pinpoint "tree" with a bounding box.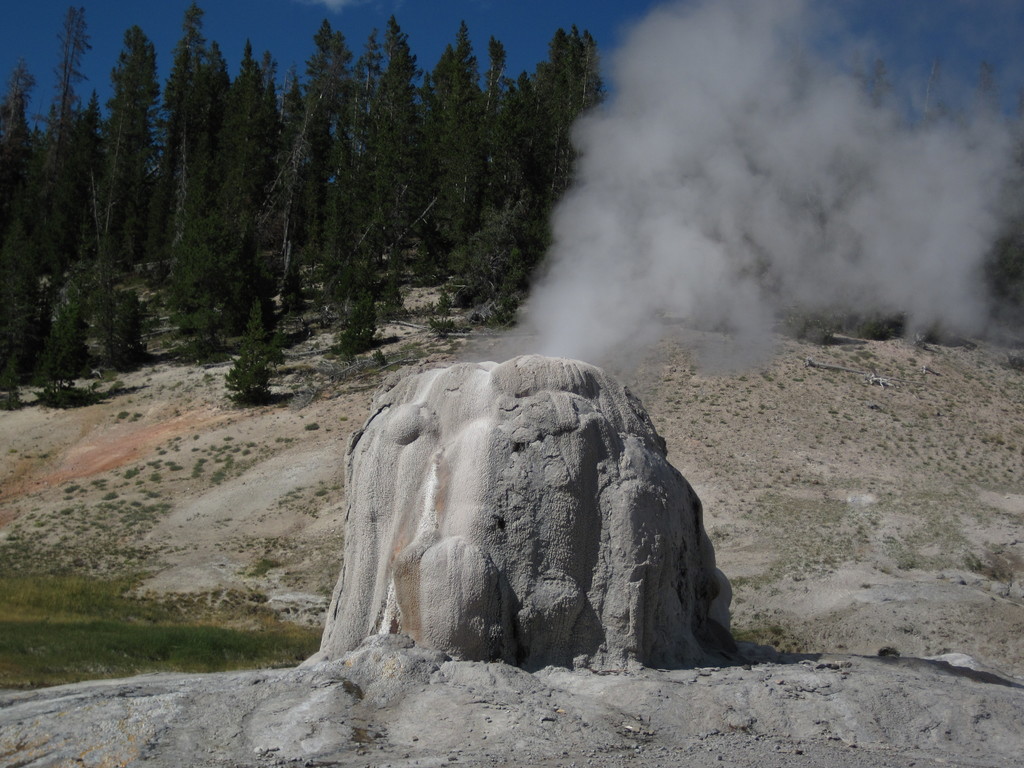
72:28:163:297.
